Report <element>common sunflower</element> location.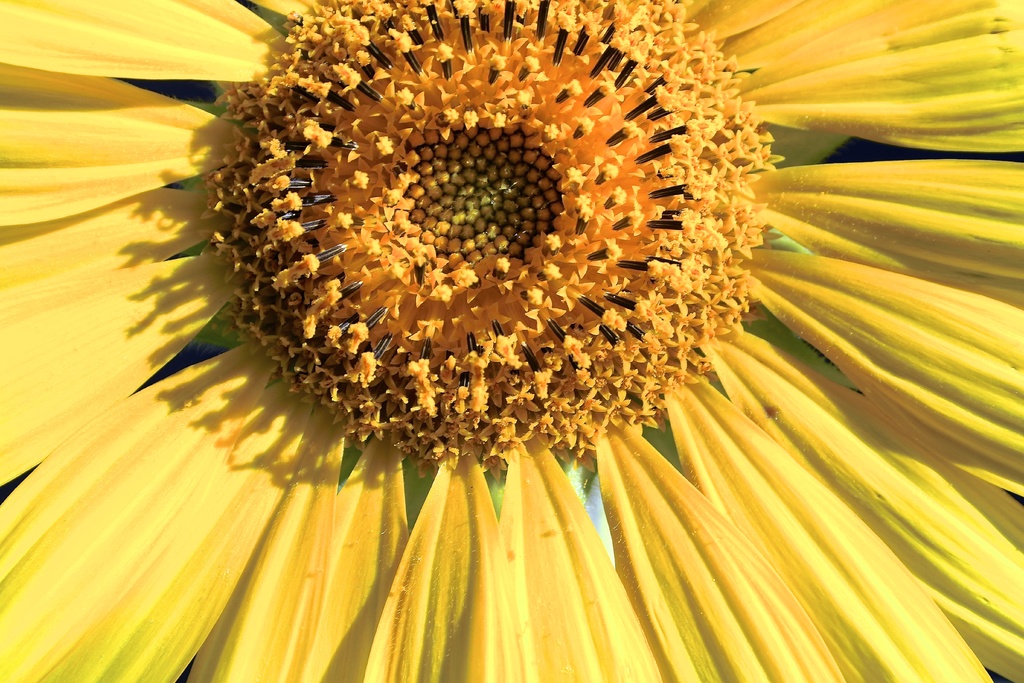
Report: <bbox>0, 0, 1023, 682</bbox>.
